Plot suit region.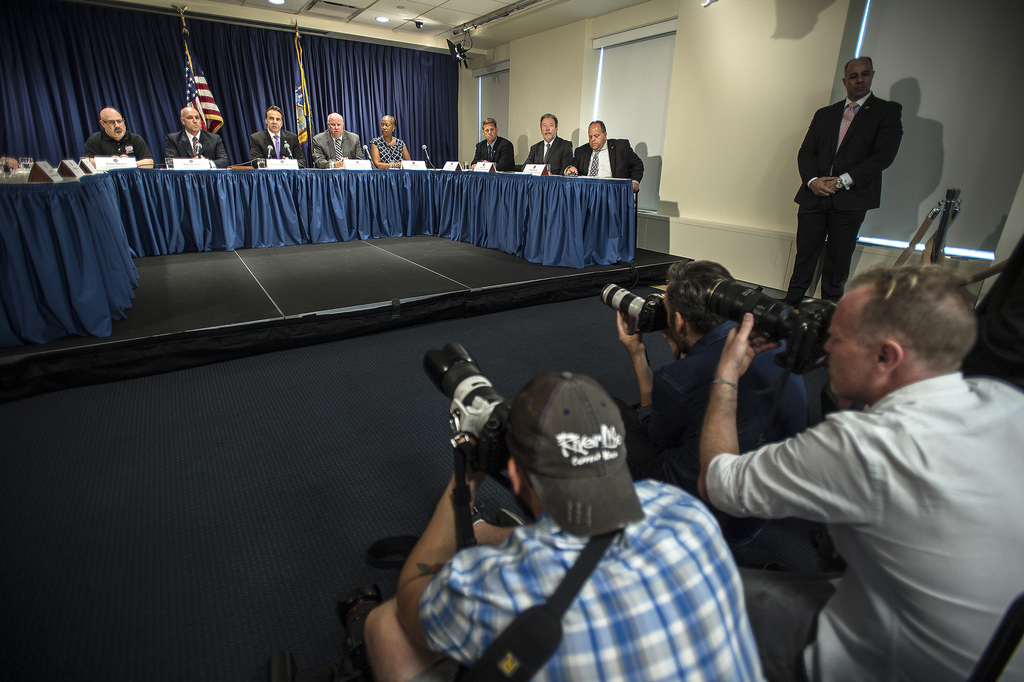
Plotted at bbox=(81, 129, 157, 165).
